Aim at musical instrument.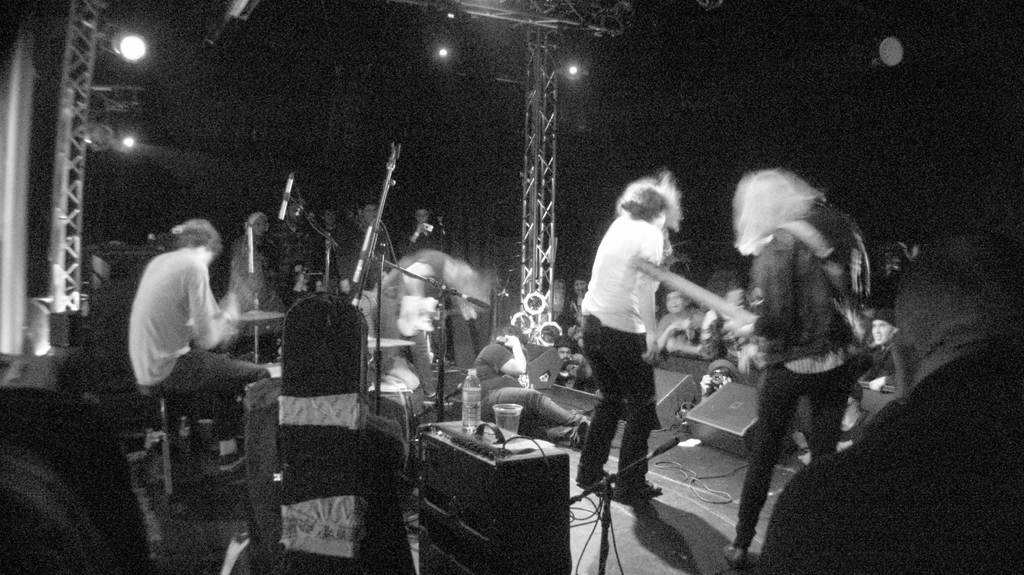
Aimed at 356/374/420/516.
